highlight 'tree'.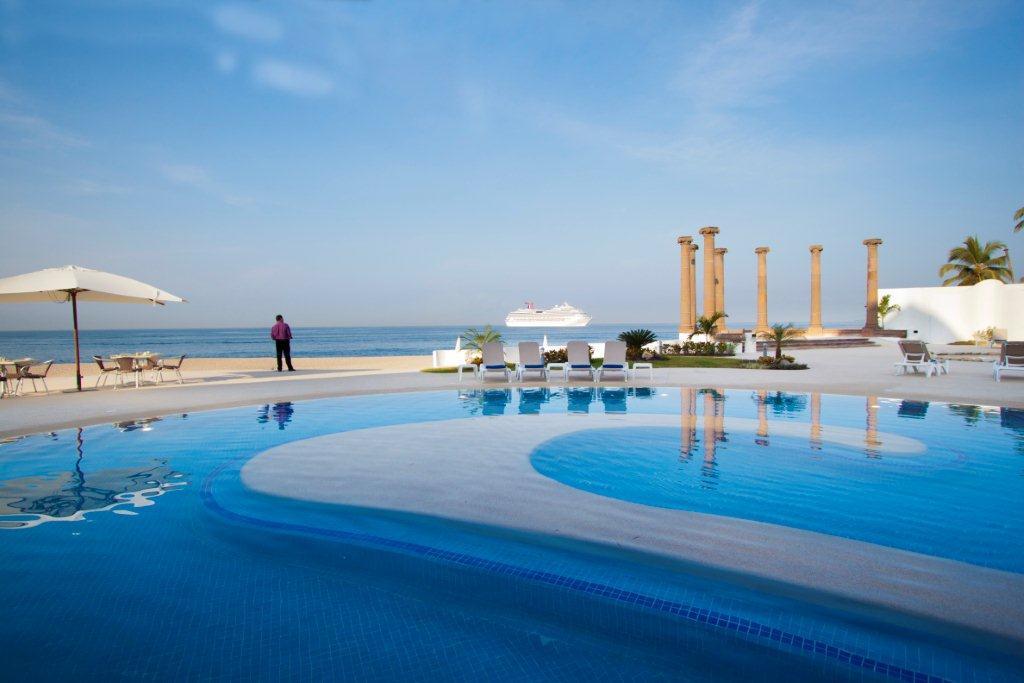
Highlighted region: bbox(759, 316, 792, 364).
